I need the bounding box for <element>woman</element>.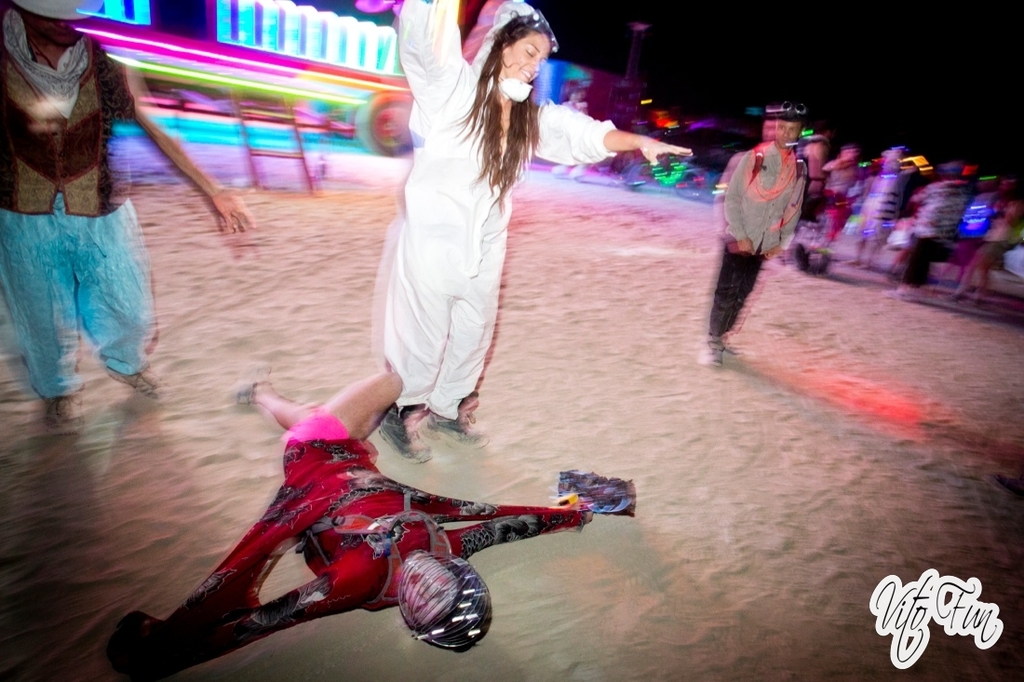
Here it is: [394,0,699,466].
